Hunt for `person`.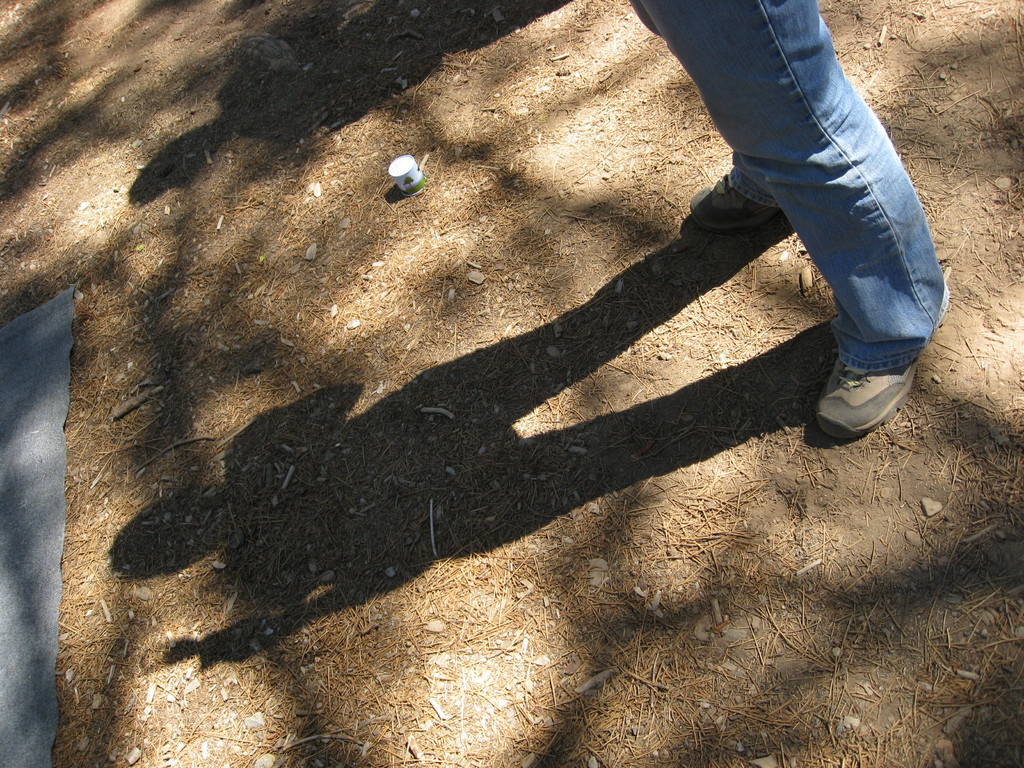
Hunted down at BBox(624, 0, 951, 438).
